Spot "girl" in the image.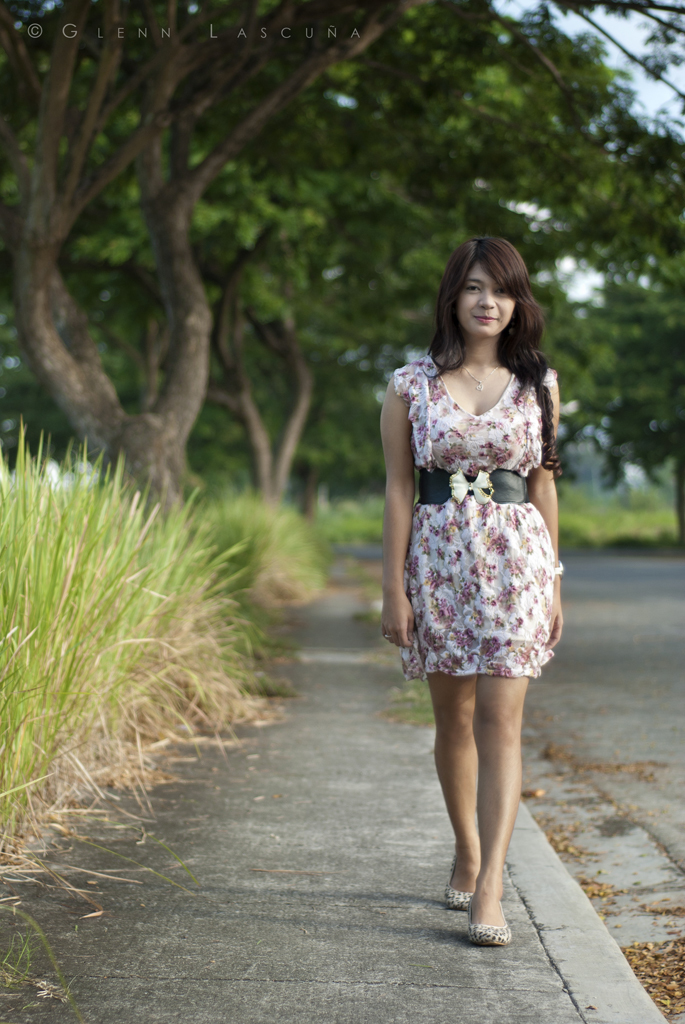
"girl" found at bbox(379, 238, 565, 949).
